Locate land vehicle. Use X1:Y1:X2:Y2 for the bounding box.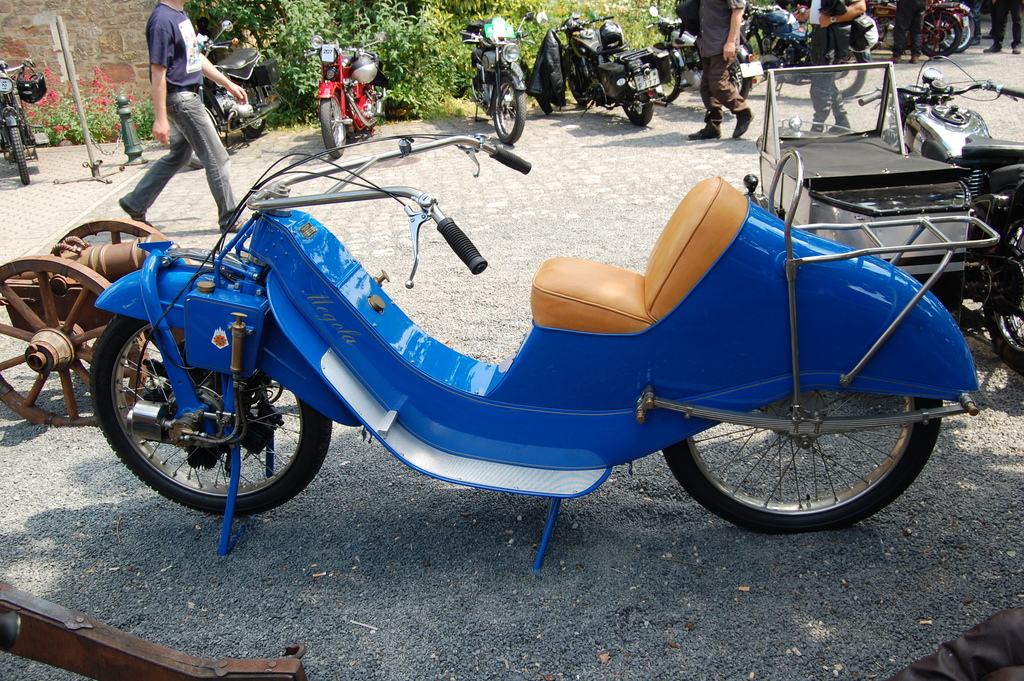
0:57:36:179.
